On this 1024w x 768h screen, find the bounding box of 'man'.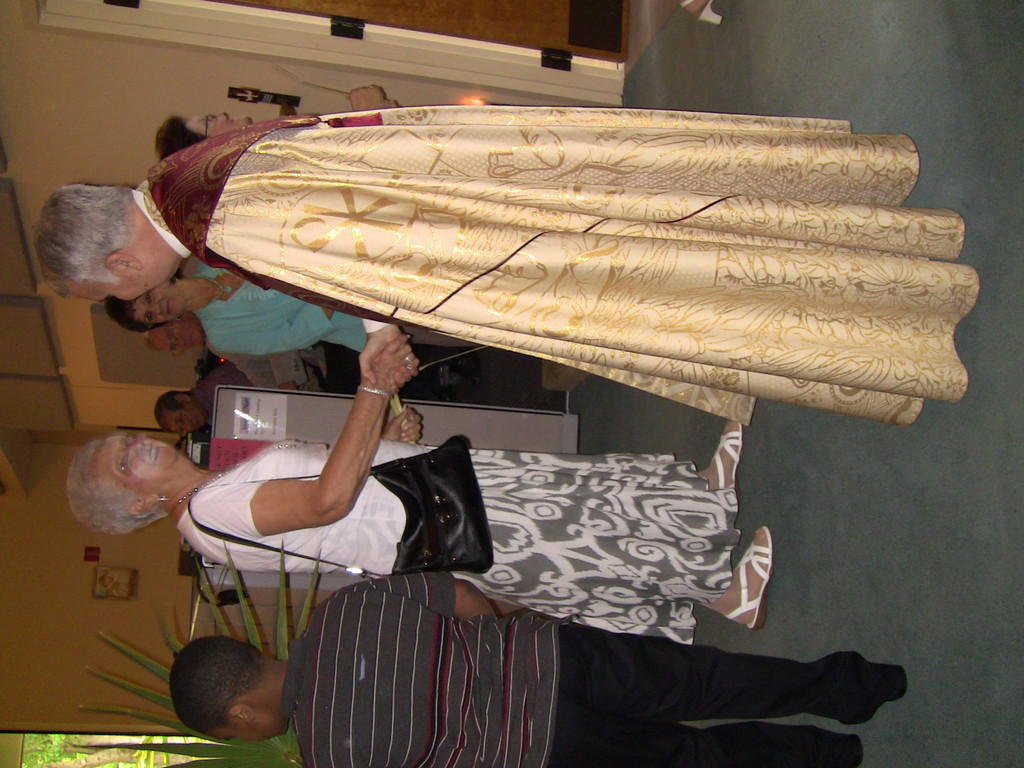
Bounding box: crop(148, 317, 324, 390).
